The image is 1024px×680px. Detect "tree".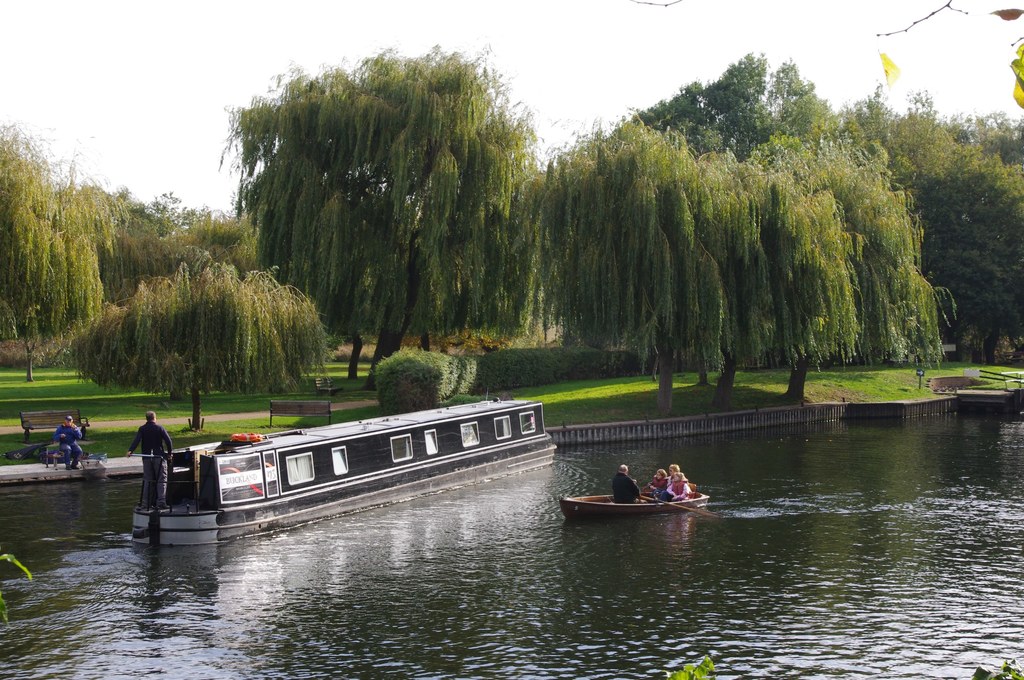
Detection: (68, 253, 336, 438).
